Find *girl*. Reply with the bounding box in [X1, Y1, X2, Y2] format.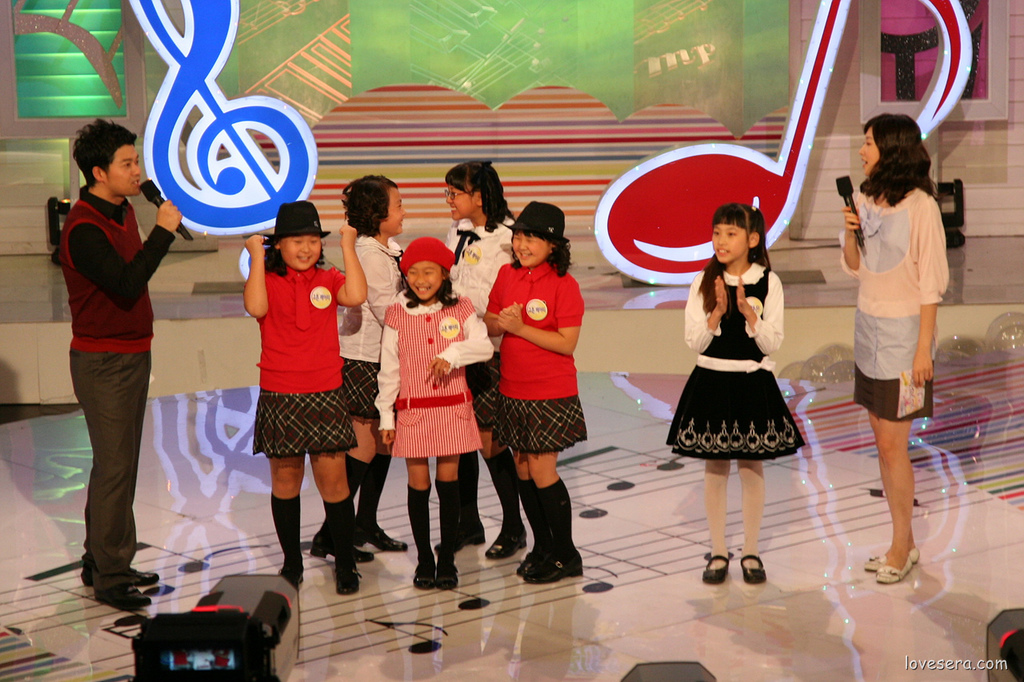
[476, 198, 584, 588].
